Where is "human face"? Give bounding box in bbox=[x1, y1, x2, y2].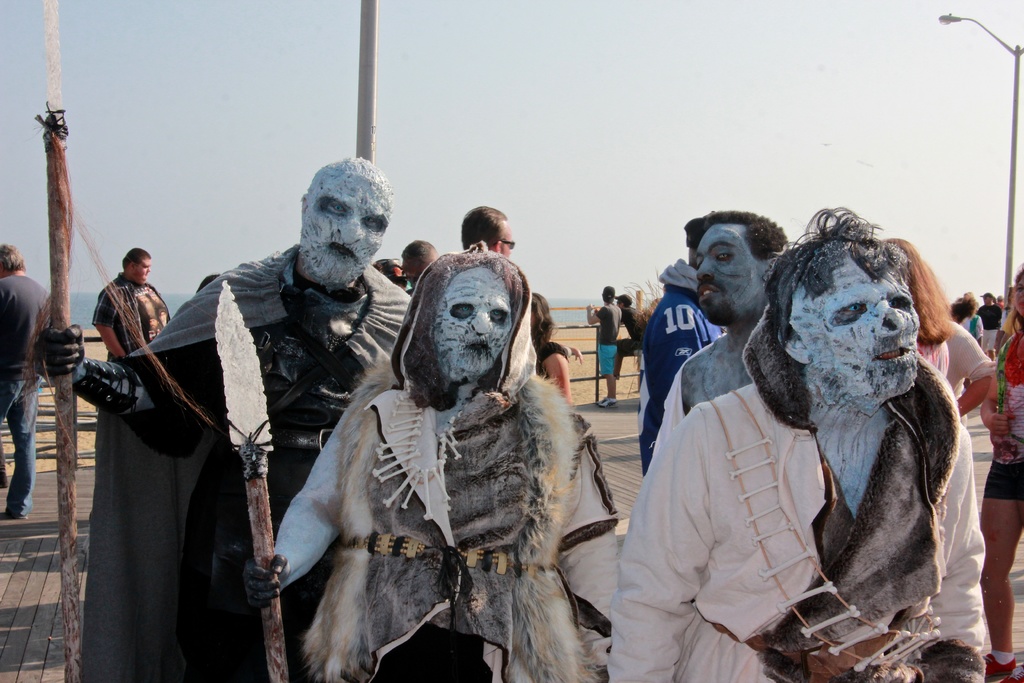
bbox=[434, 263, 504, 378].
